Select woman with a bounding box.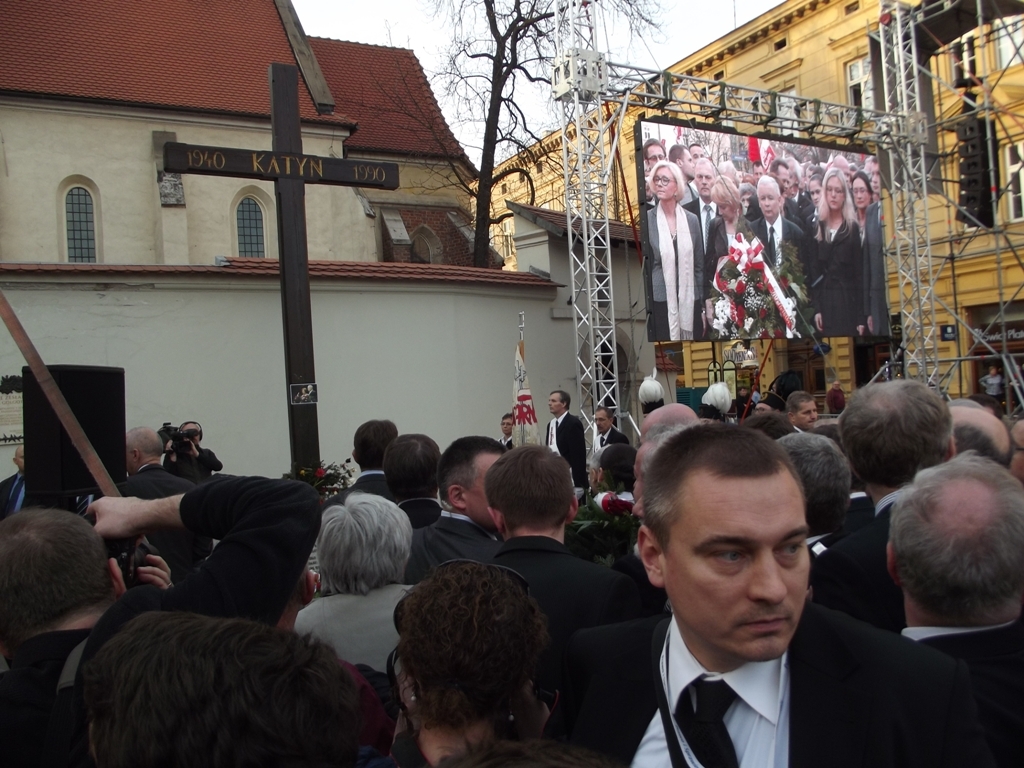
BBox(645, 161, 703, 342).
